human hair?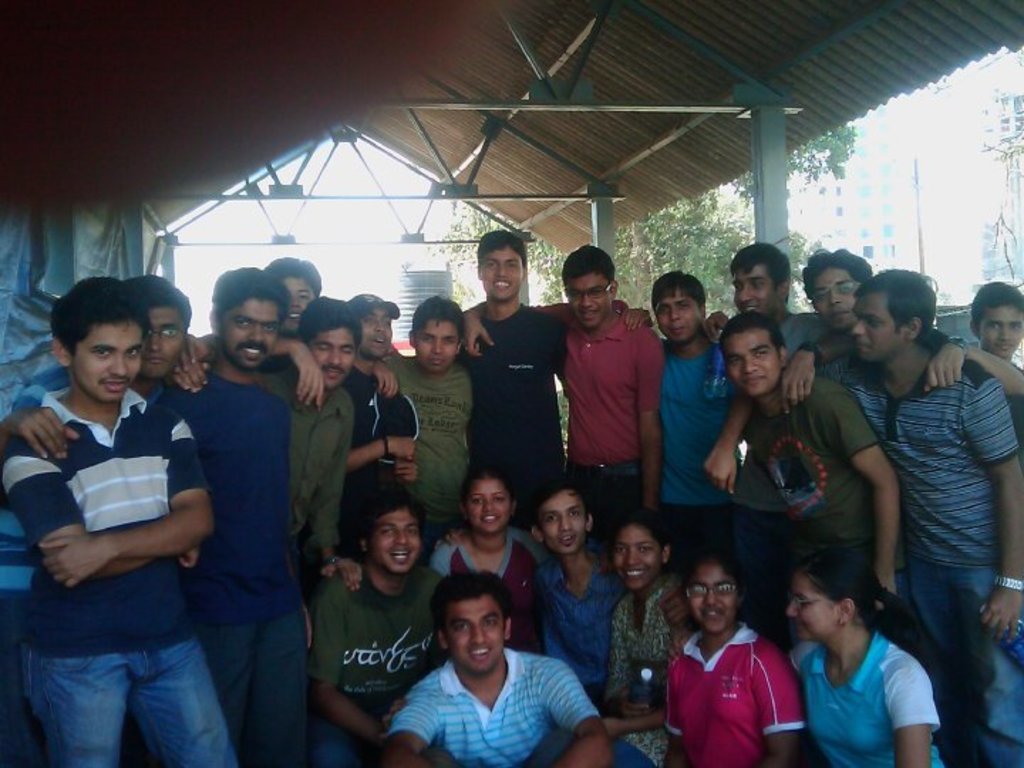
bbox=(617, 502, 666, 550)
